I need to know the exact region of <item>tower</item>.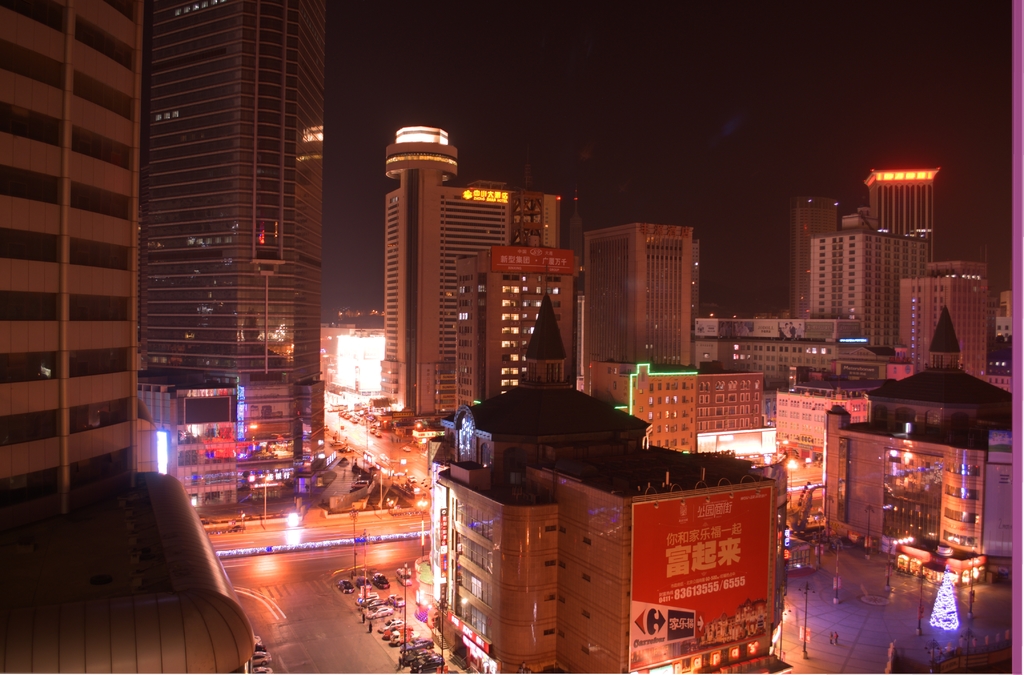
Region: (378, 127, 576, 395).
